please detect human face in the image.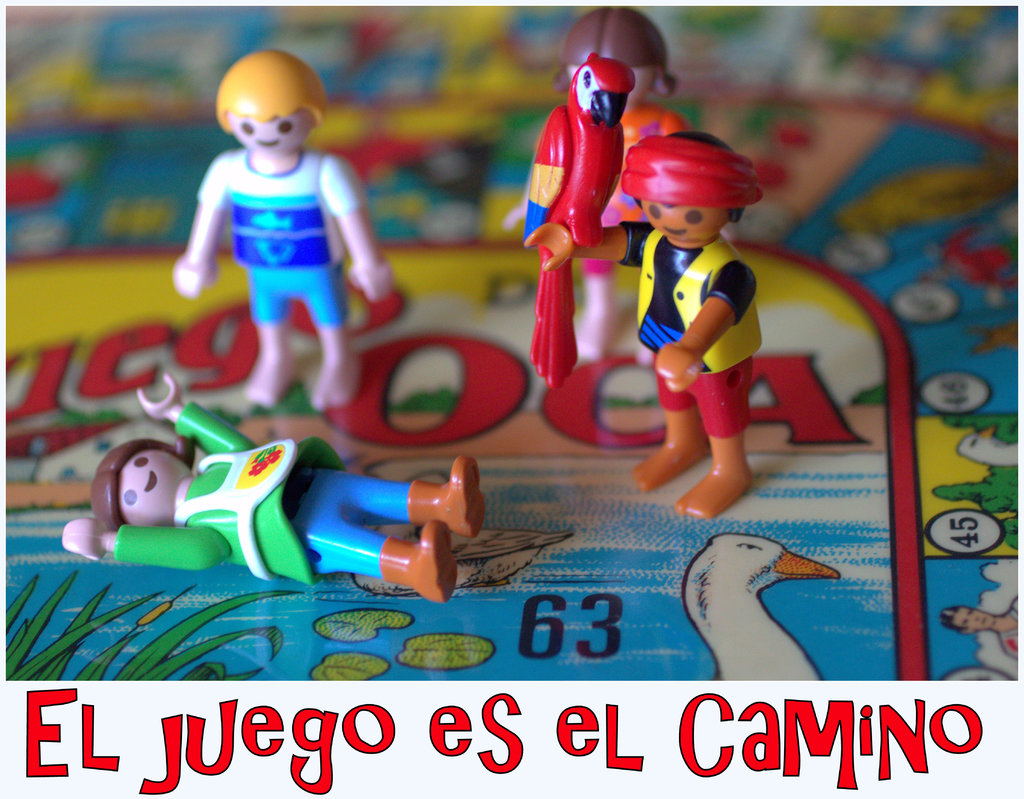
<region>641, 199, 717, 247</region>.
